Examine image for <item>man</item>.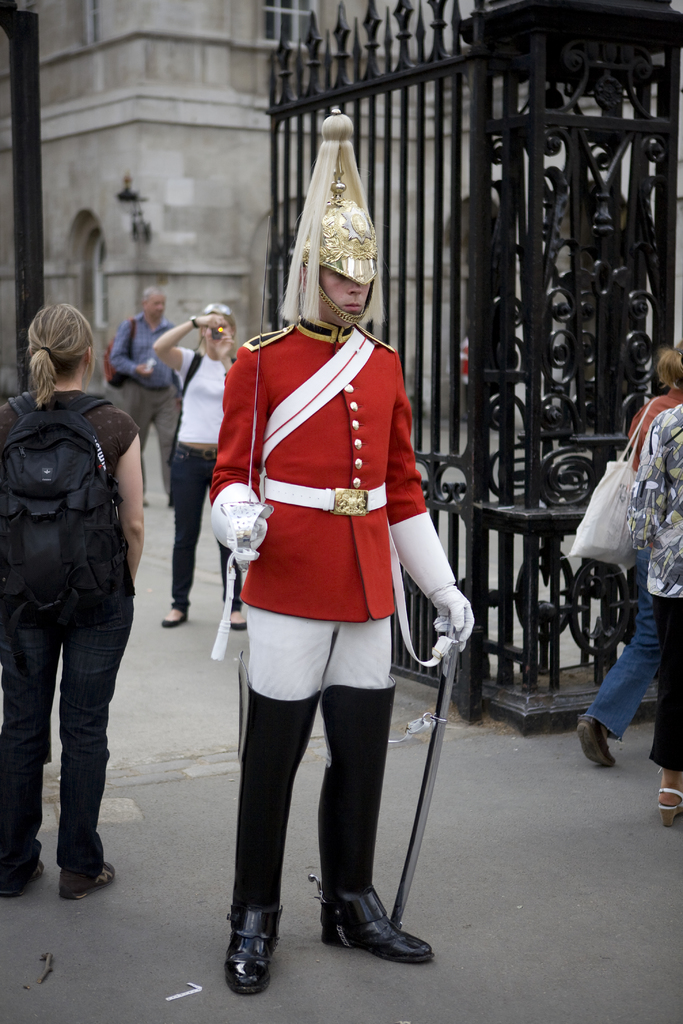
Examination result: locate(104, 280, 181, 508).
